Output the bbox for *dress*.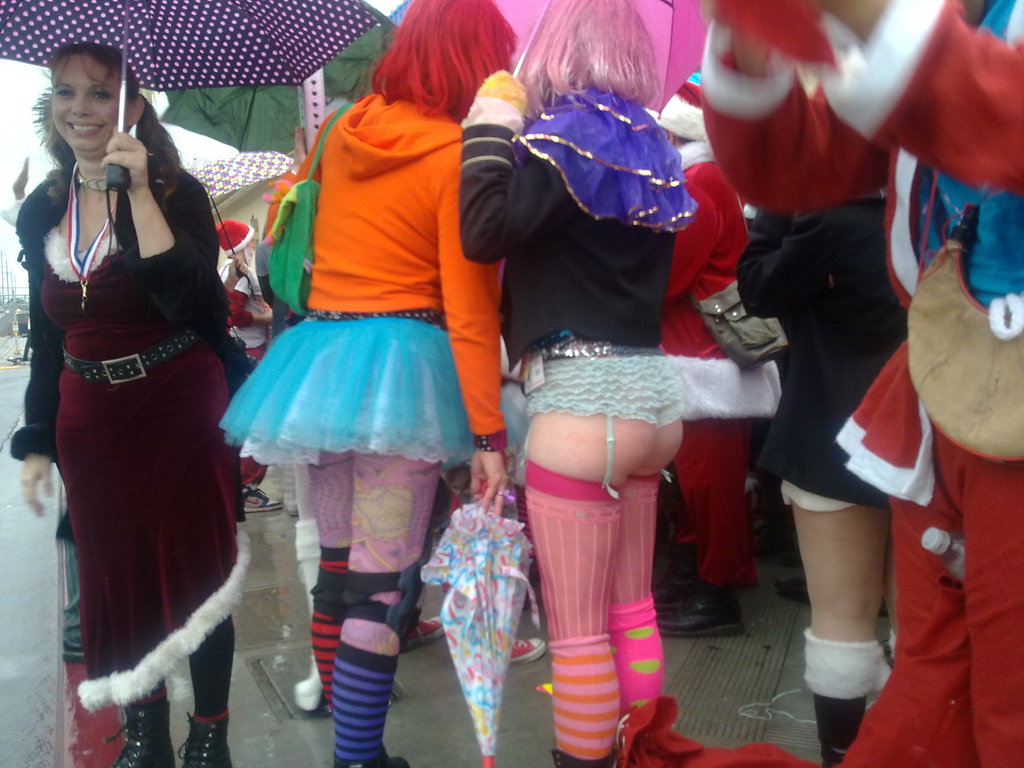
39, 226, 253, 713.
